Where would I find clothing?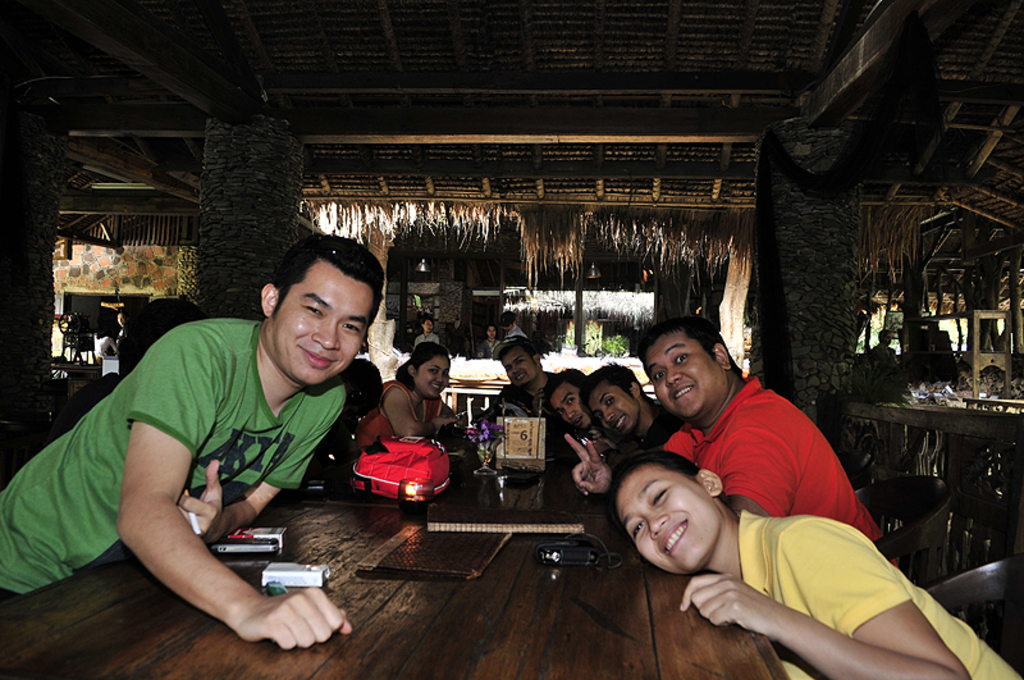
At 667, 373, 890, 557.
